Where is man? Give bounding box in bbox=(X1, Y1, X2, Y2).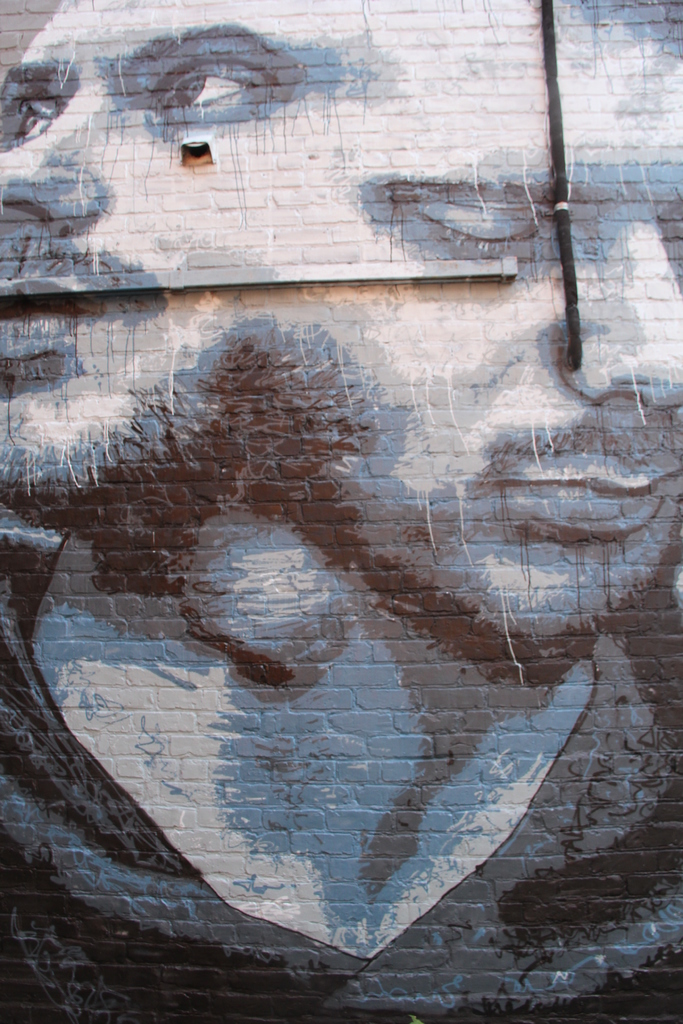
bbox=(240, 0, 682, 1023).
